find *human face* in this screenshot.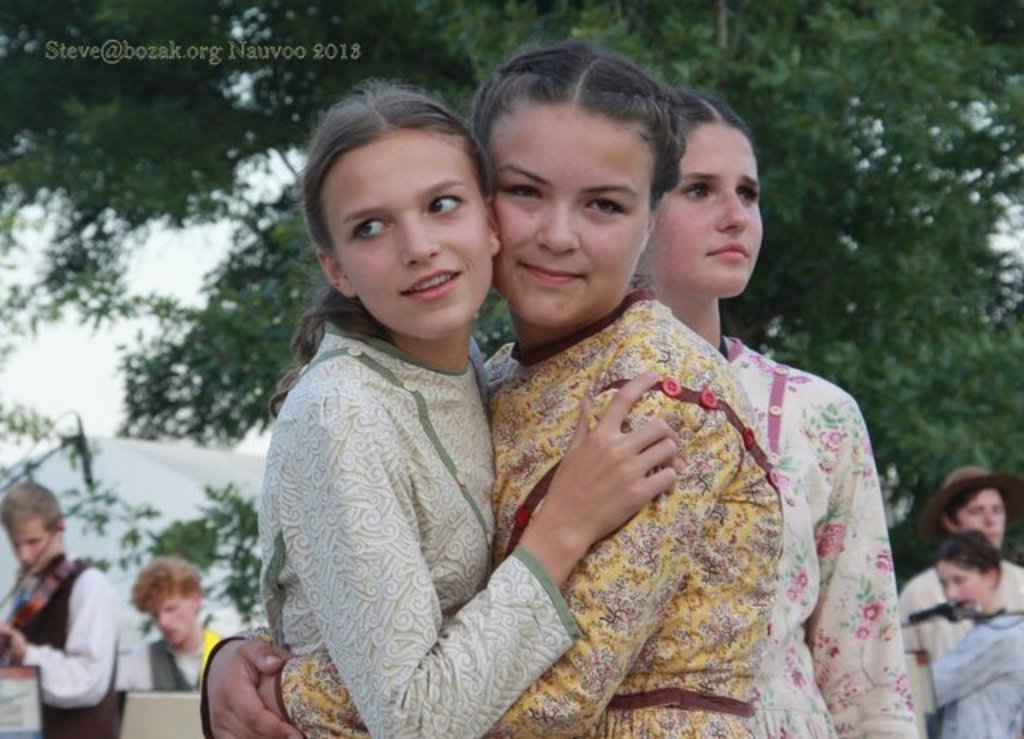
The bounding box for *human face* is 651, 122, 765, 298.
